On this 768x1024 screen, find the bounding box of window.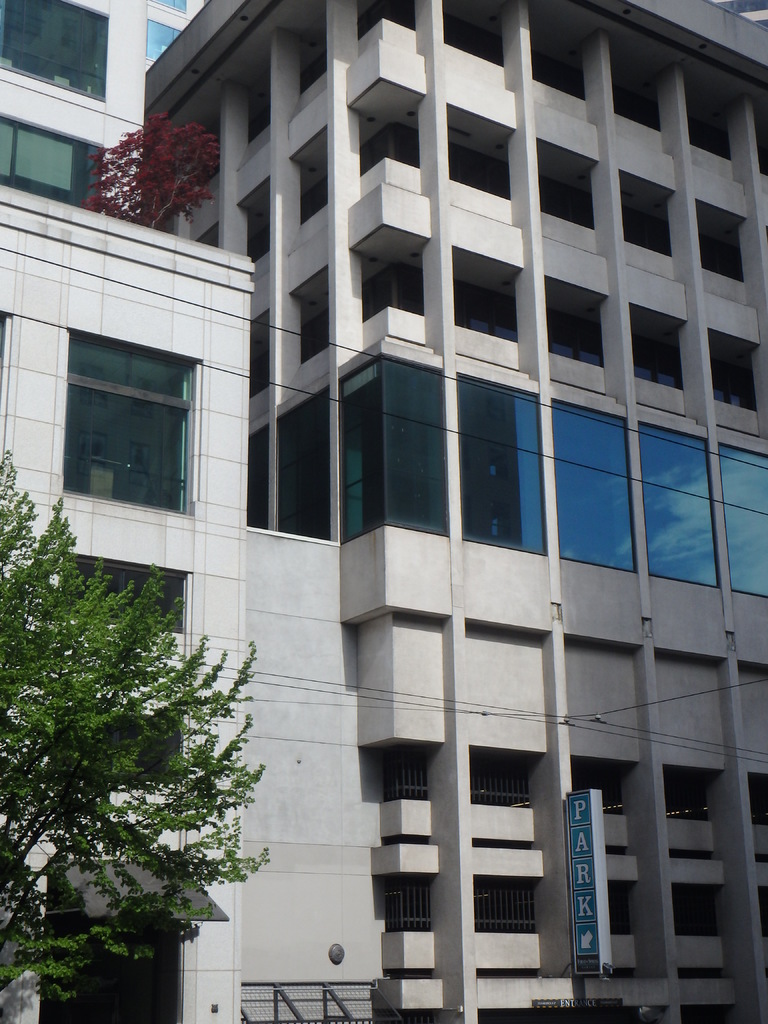
Bounding box: [x1=246, y1=428, x2=265, y2=533].
